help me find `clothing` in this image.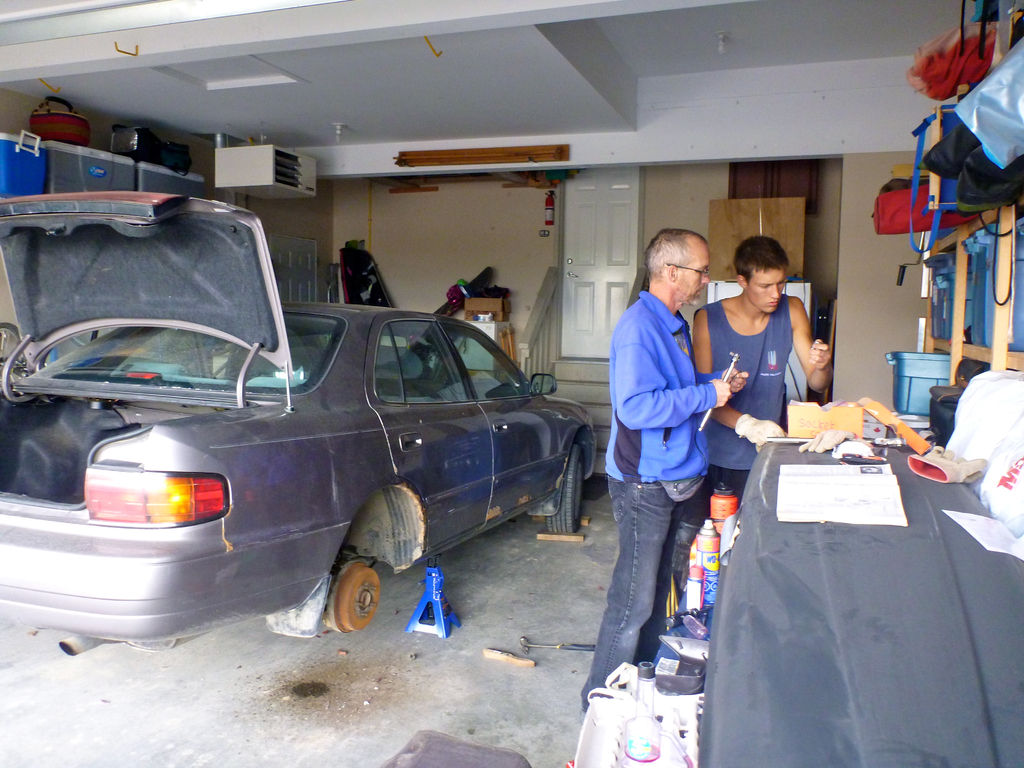
Found it: {"left": 585, "top": 285, "right": 725, "bottom": 696}.
